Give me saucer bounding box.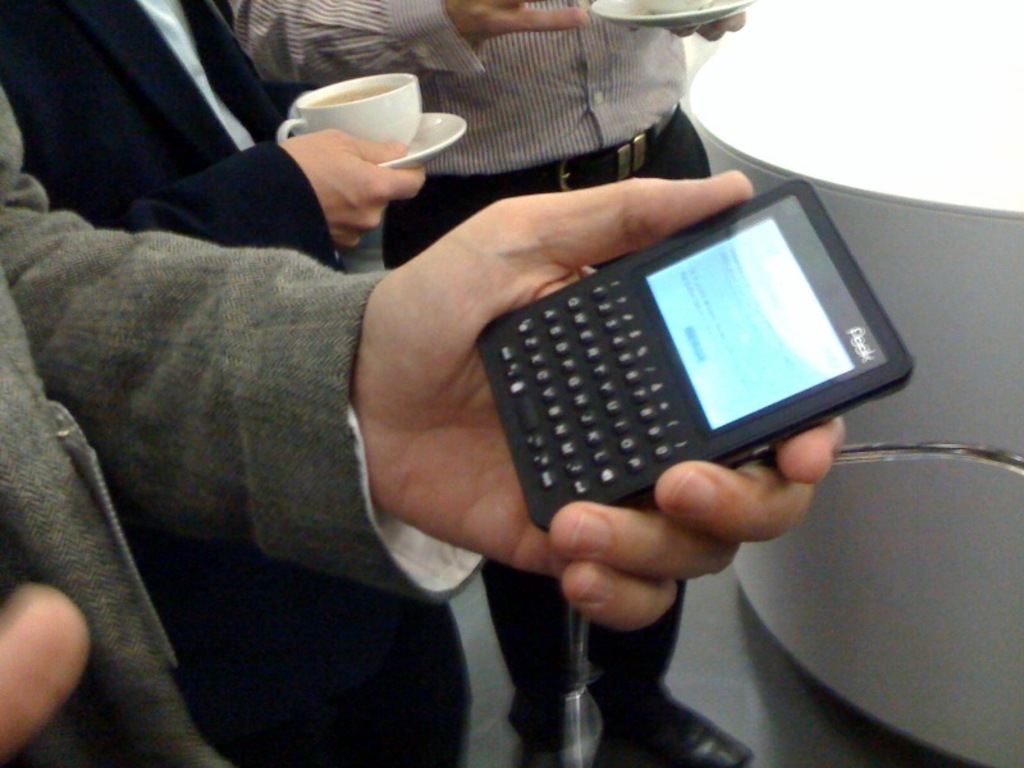
BBox(590, 0, 760, 32).
